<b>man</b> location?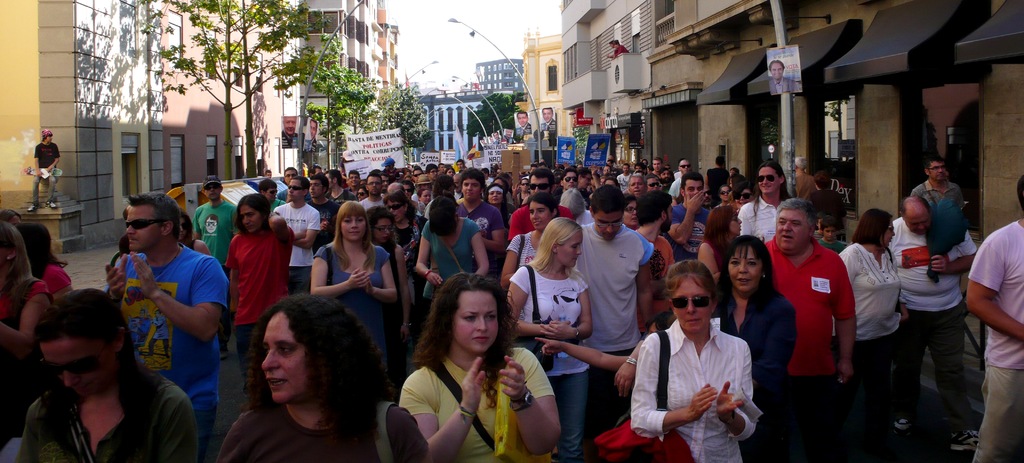
87 218 211 443
